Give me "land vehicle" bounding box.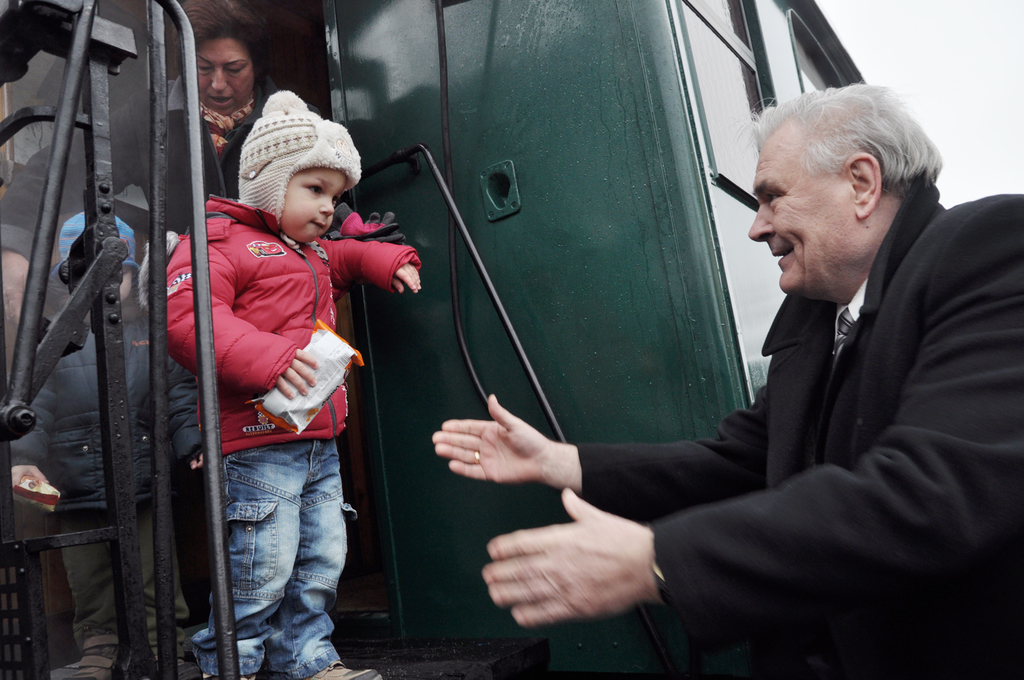
(left=0, top=0, right=867, bottom=674).
